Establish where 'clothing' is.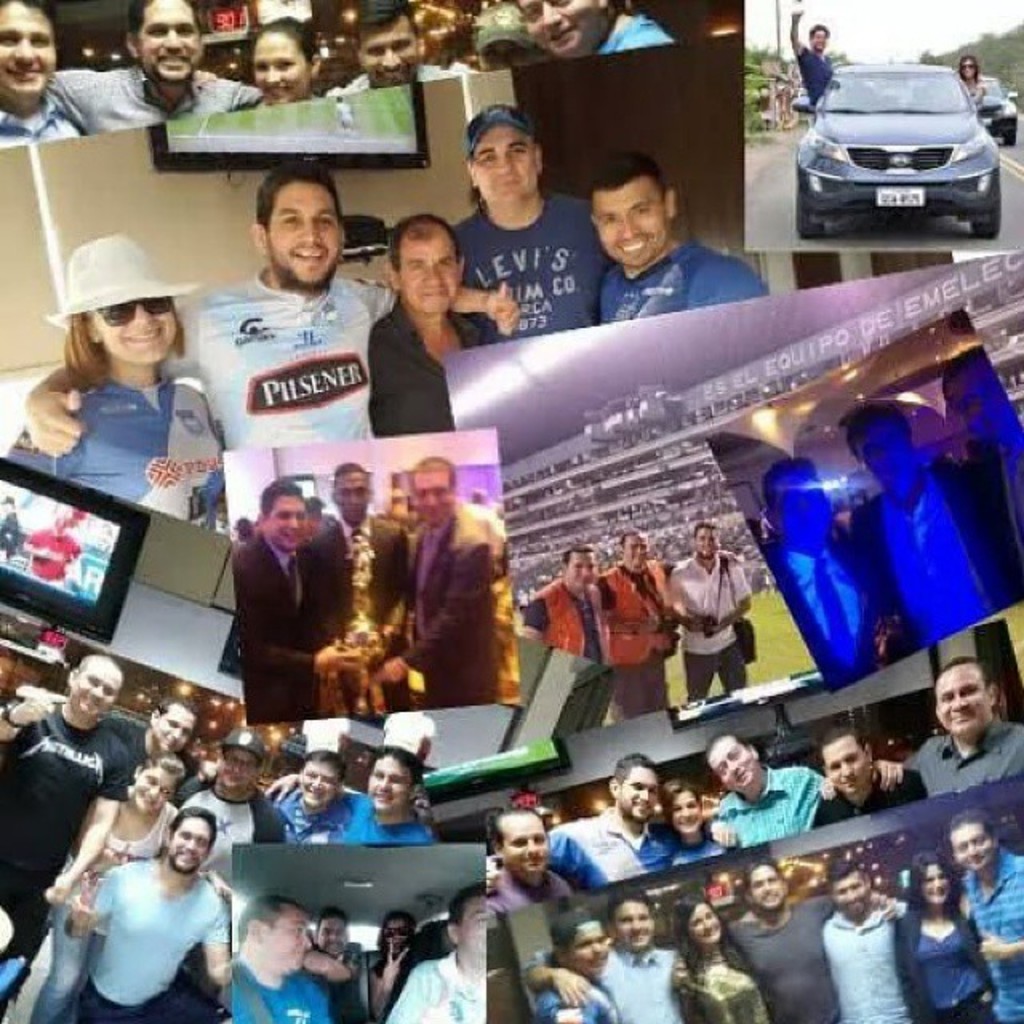
Established at region(221, 955, 336, 1022).
